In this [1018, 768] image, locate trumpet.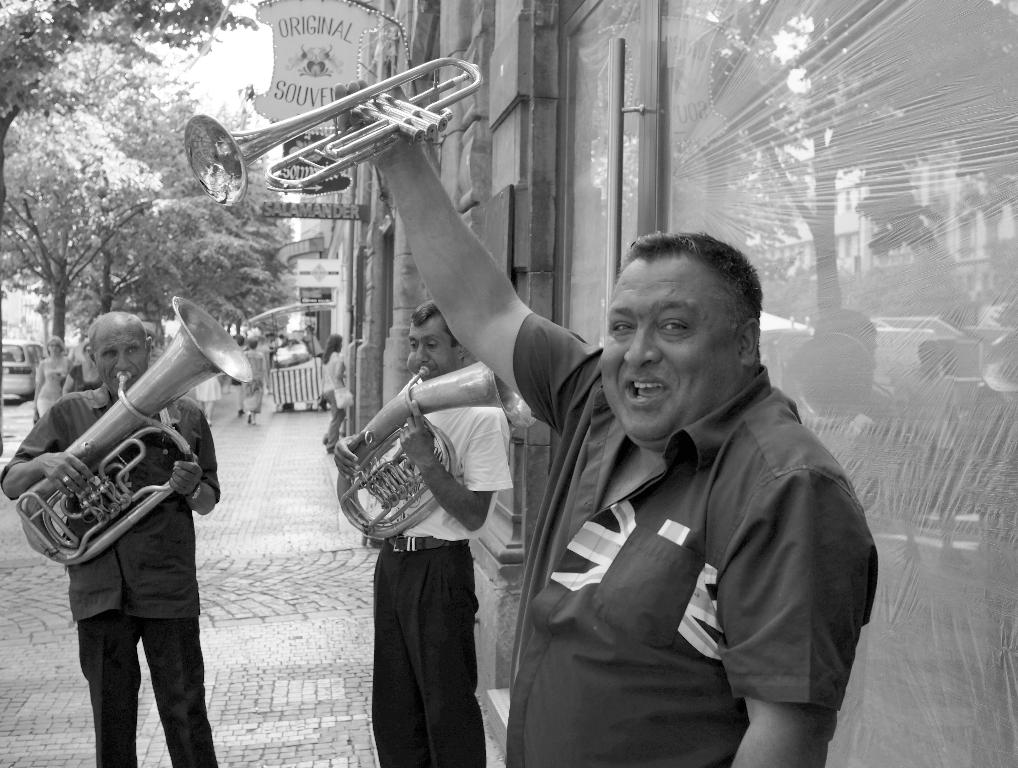
Bounding box: 333:364:524:548.
